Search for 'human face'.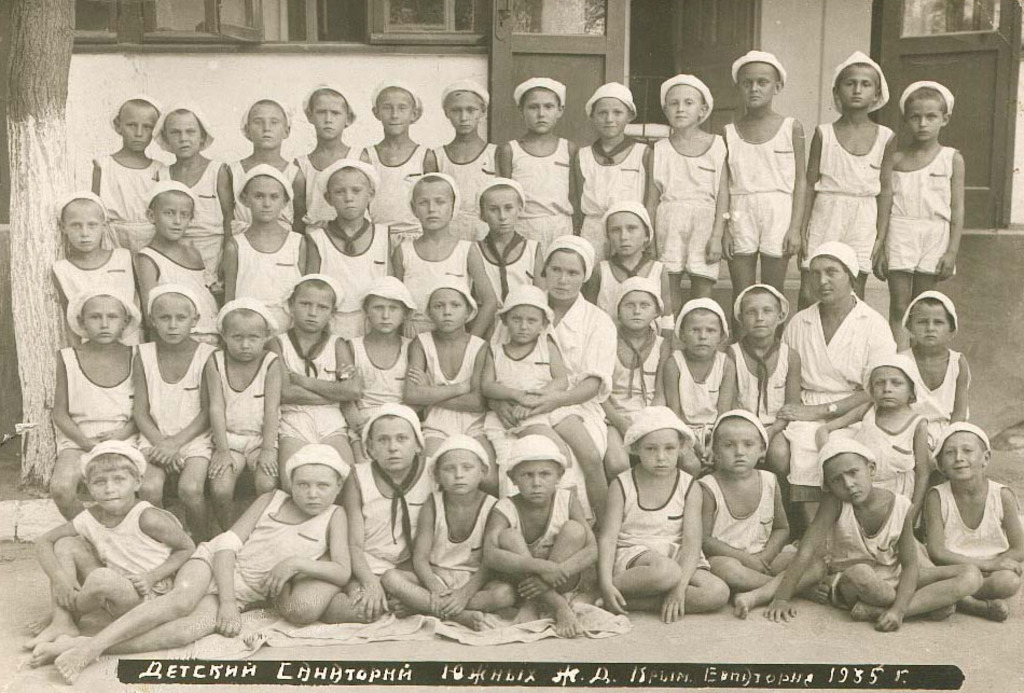
Found at crop(441, 452, 482, 493).
